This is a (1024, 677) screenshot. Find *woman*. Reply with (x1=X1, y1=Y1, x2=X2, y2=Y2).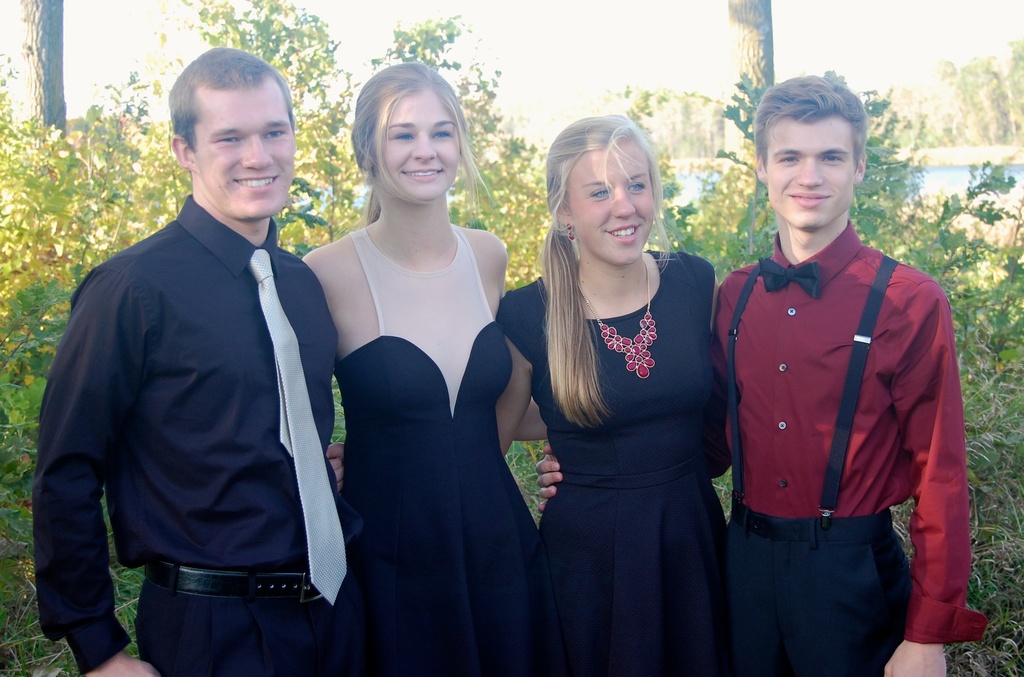
(x1=327, y1=110, x2=721, y2=676).
